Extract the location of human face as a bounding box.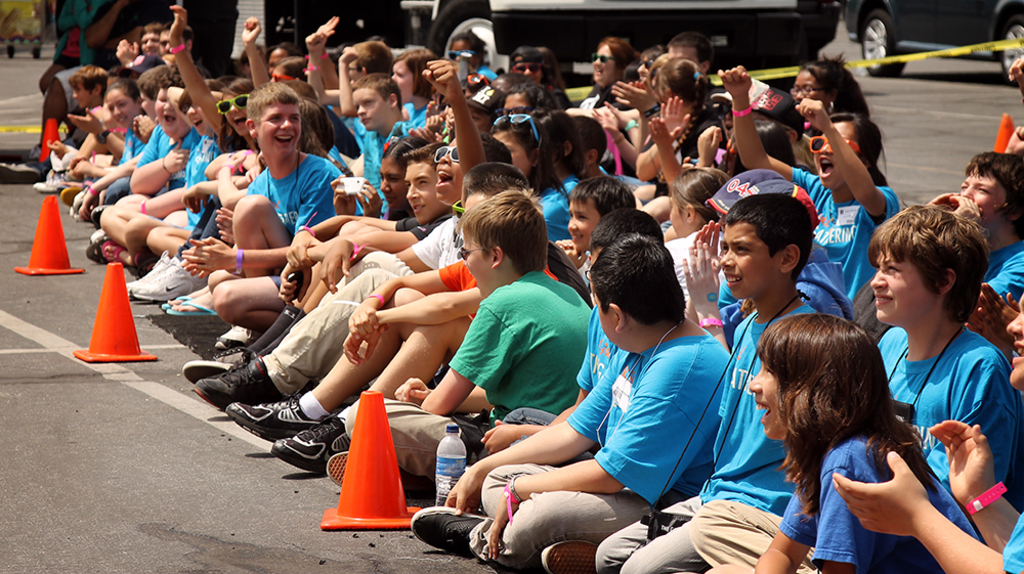
Rect(593, 46, 620, 86).
